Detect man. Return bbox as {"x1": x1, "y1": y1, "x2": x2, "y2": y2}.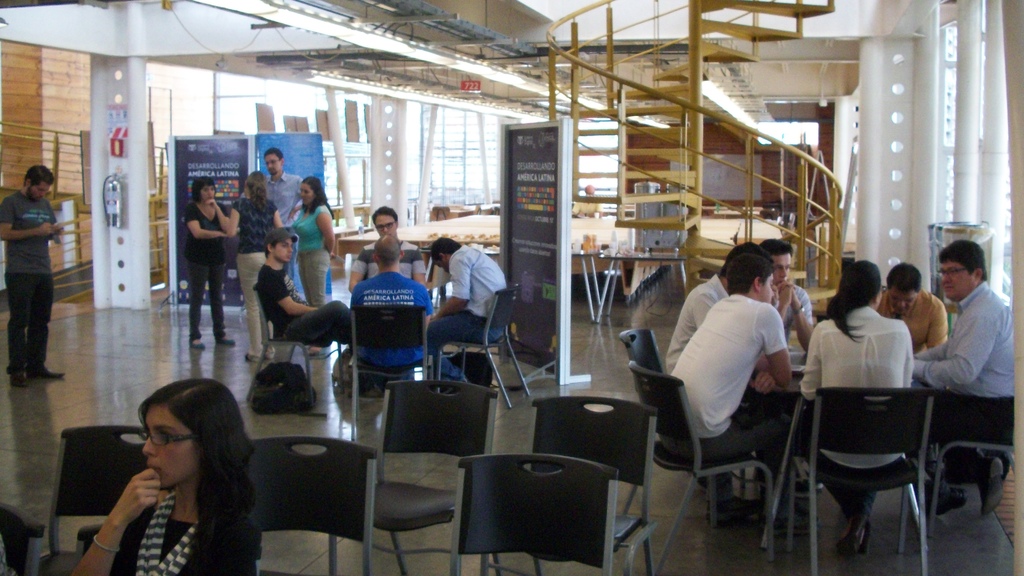
{"x1": 870, "y1": 248, "x2": 1009, "y2": 411}.
